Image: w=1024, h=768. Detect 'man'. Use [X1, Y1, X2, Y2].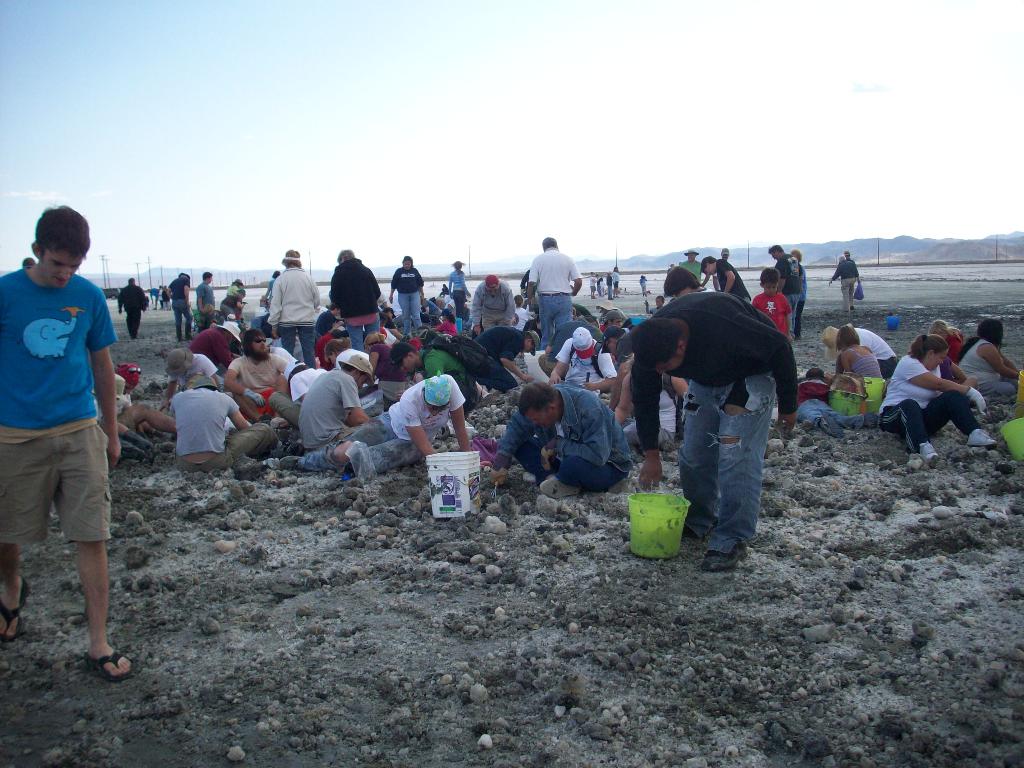
[276, 374, 472, 474].
